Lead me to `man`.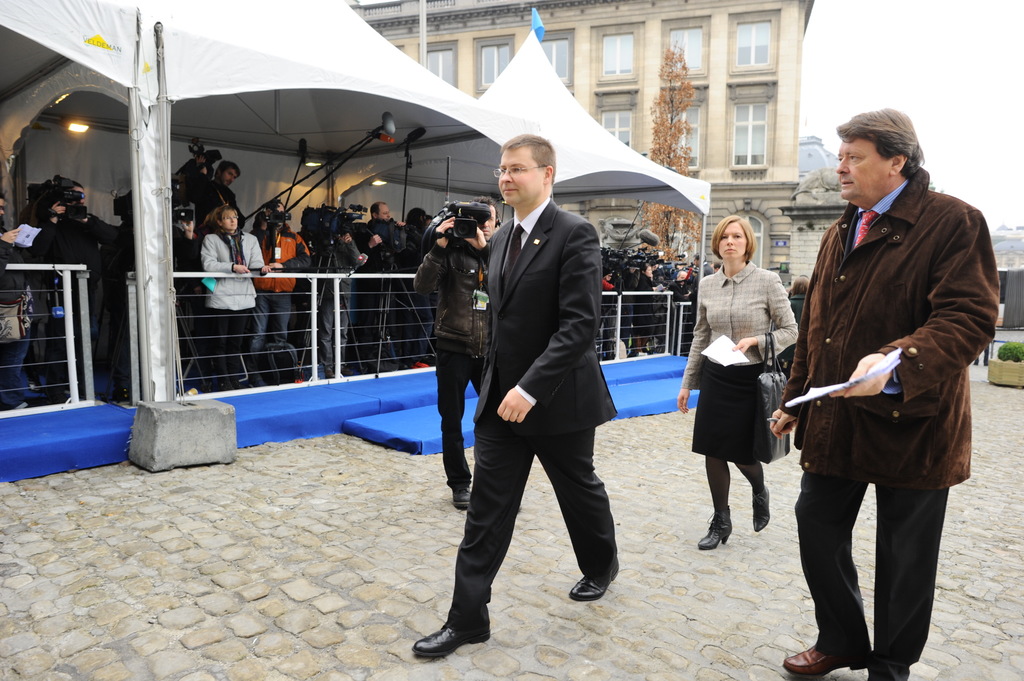
Lead to [x1=255, y1=199, x2=309, y2=374].
